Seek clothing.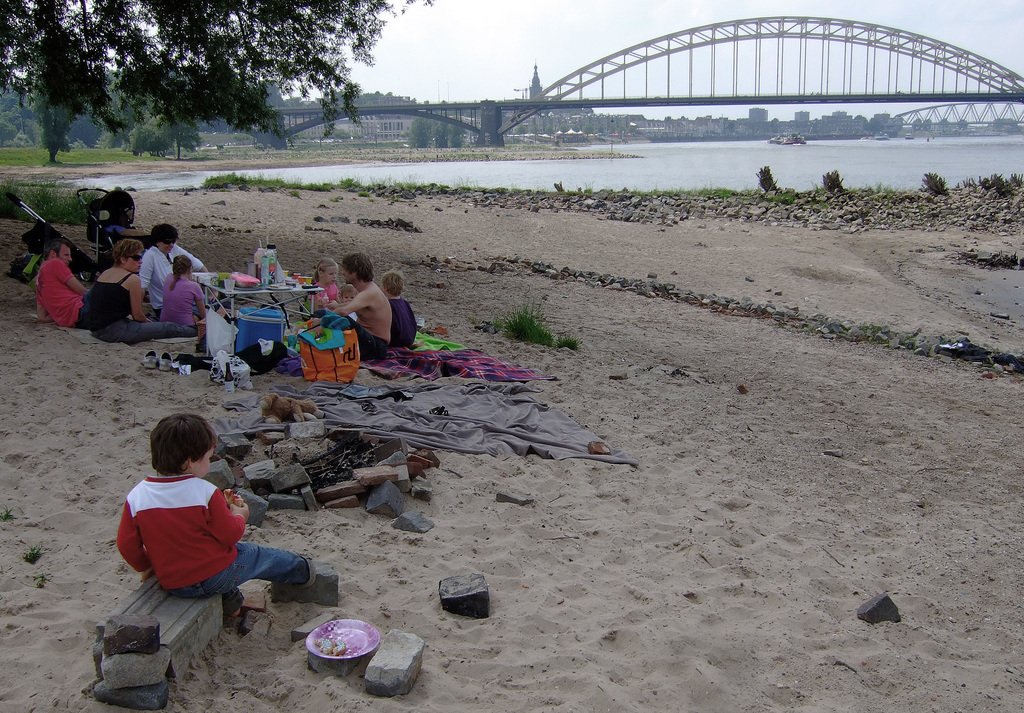
[x1=115, y1=479, x2=241, y2=600].
